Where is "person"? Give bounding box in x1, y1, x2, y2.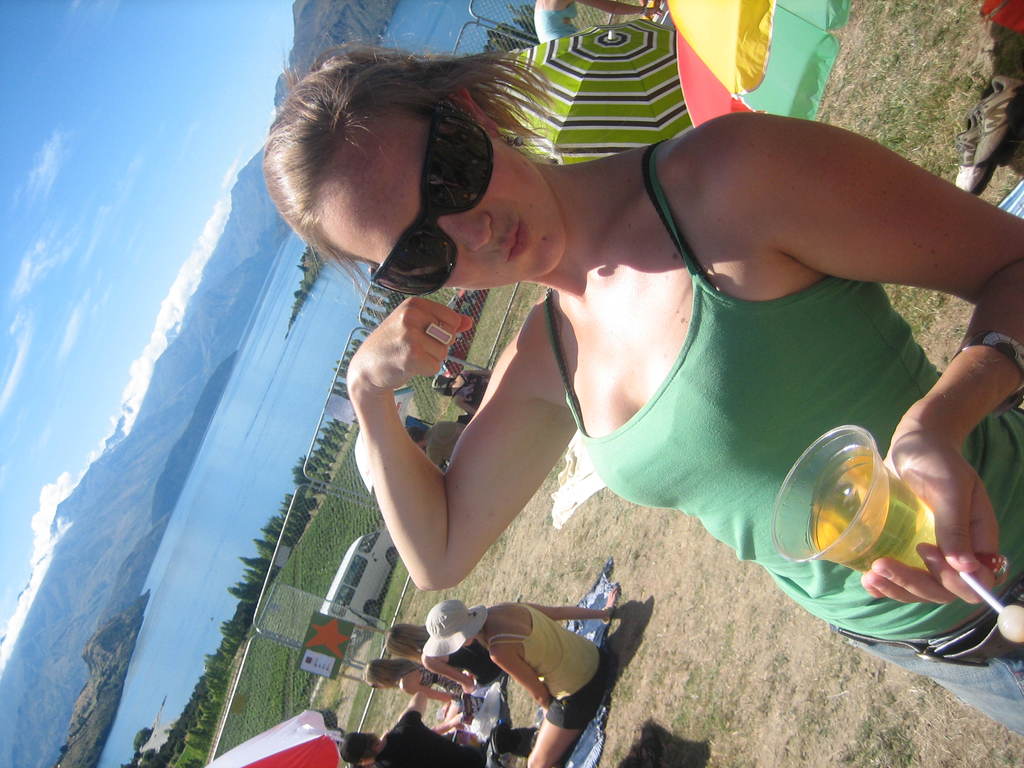
422, 583, 619, 767.
